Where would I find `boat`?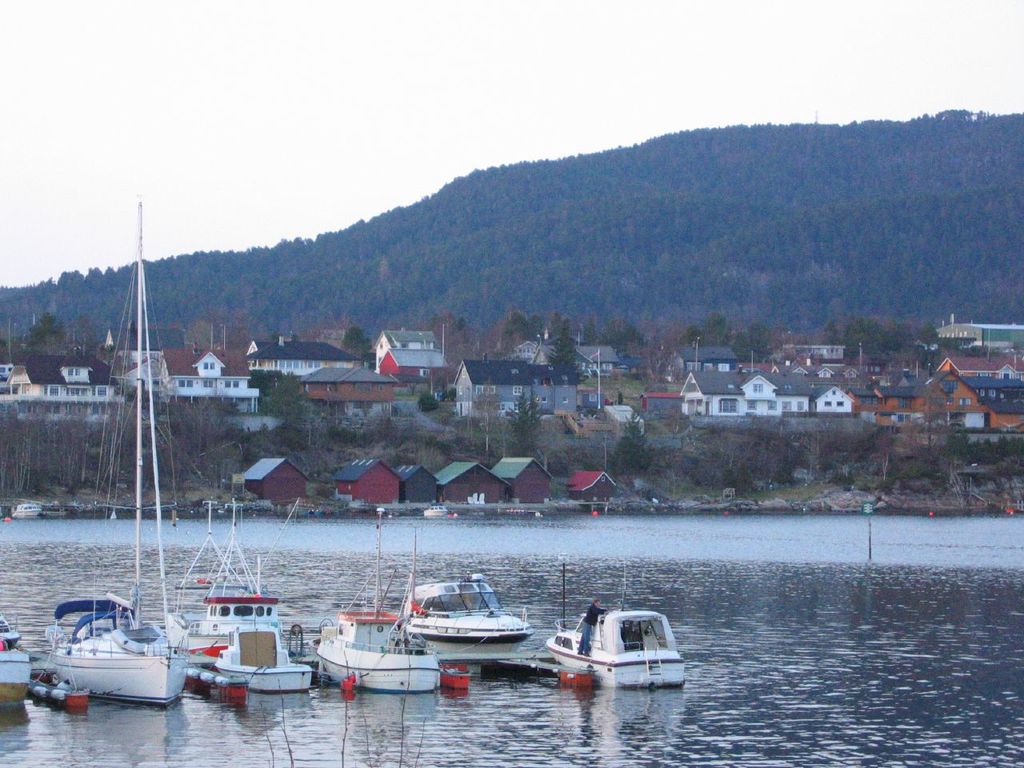
At (left=539, top=604, right=683, bottom=694).
